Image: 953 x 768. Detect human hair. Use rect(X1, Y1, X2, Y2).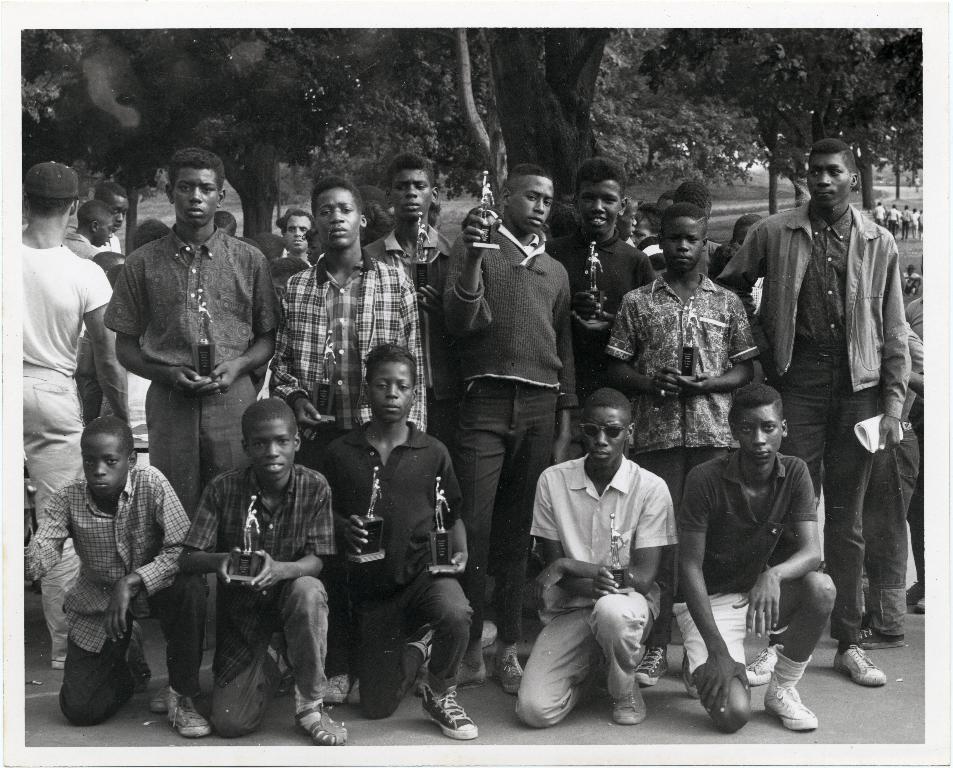
rect(278, 211, 305, 234).
